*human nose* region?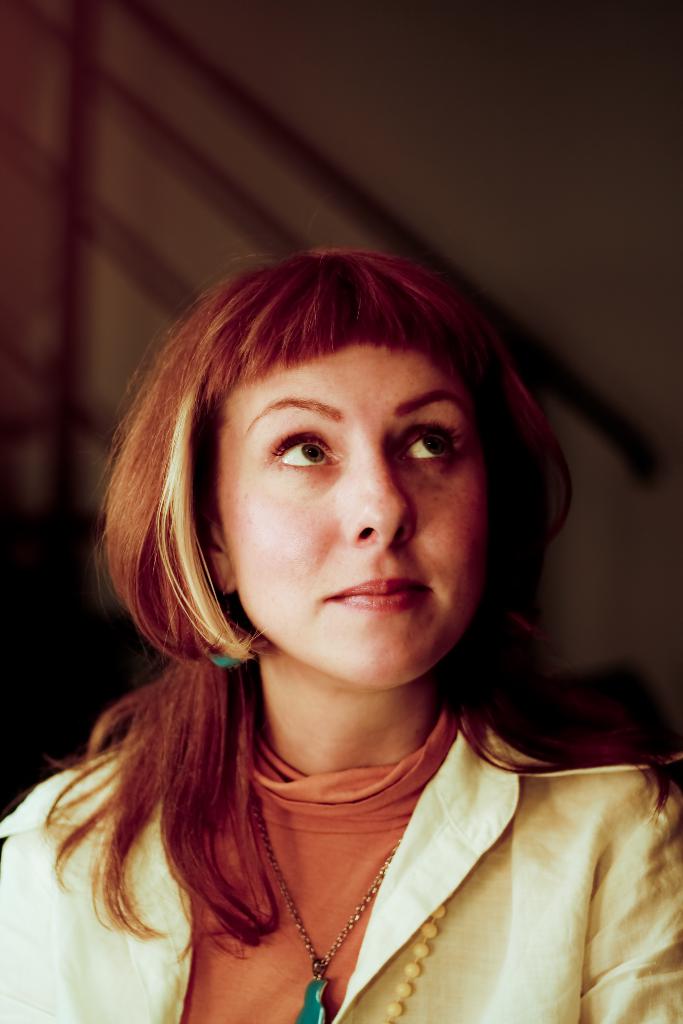
347,444,425,548
